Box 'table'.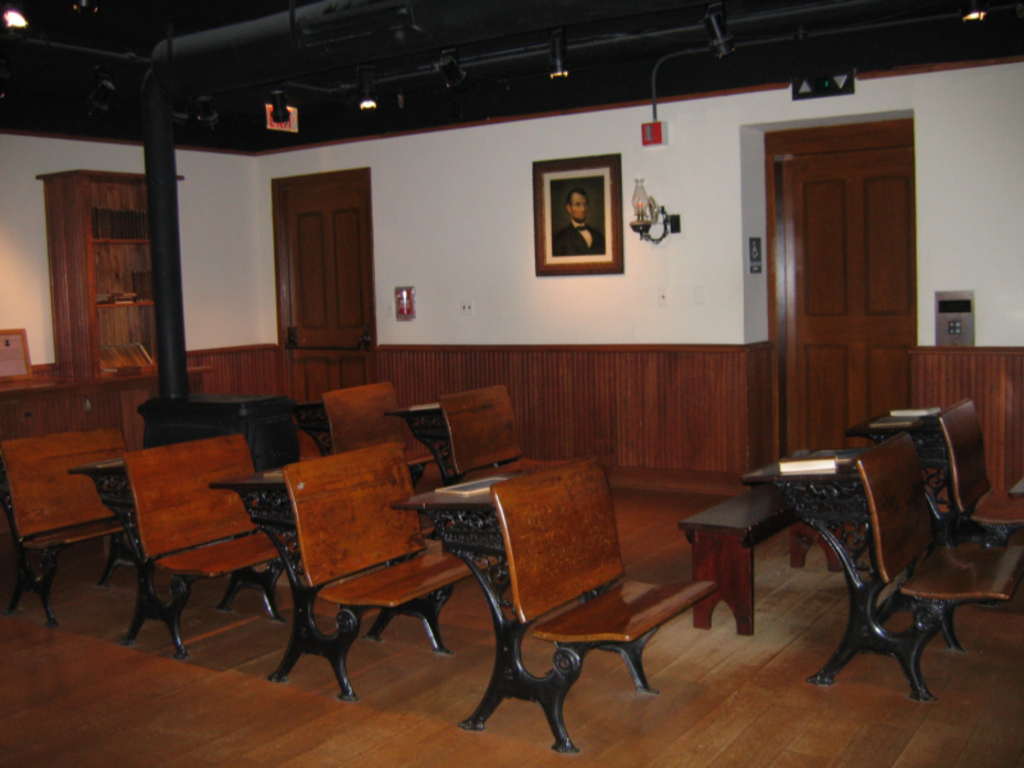
bbox(67, 456, 183, 655).
